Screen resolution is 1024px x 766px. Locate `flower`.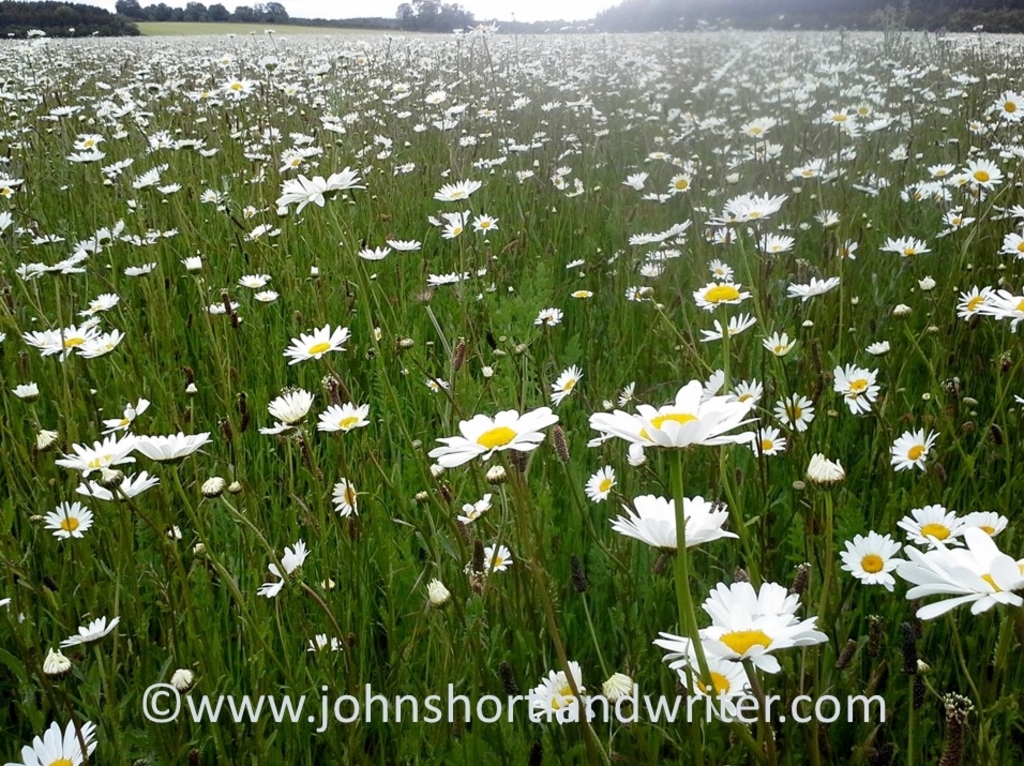
434,177,484,205.
